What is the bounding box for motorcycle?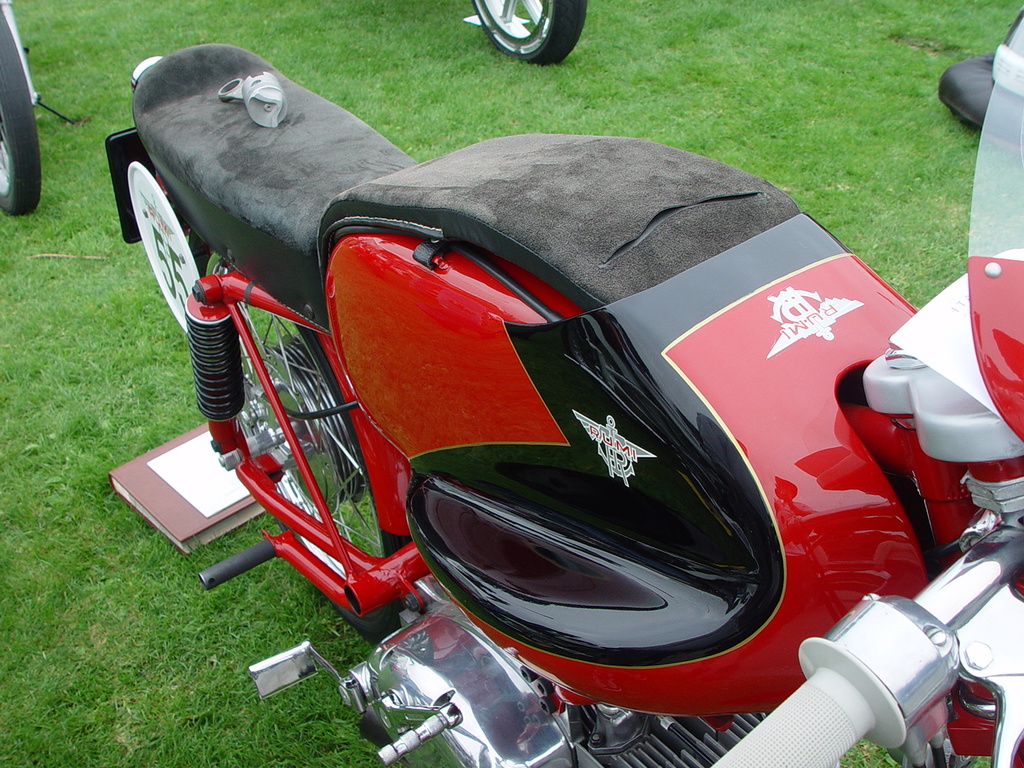
50 60 1023 750.
